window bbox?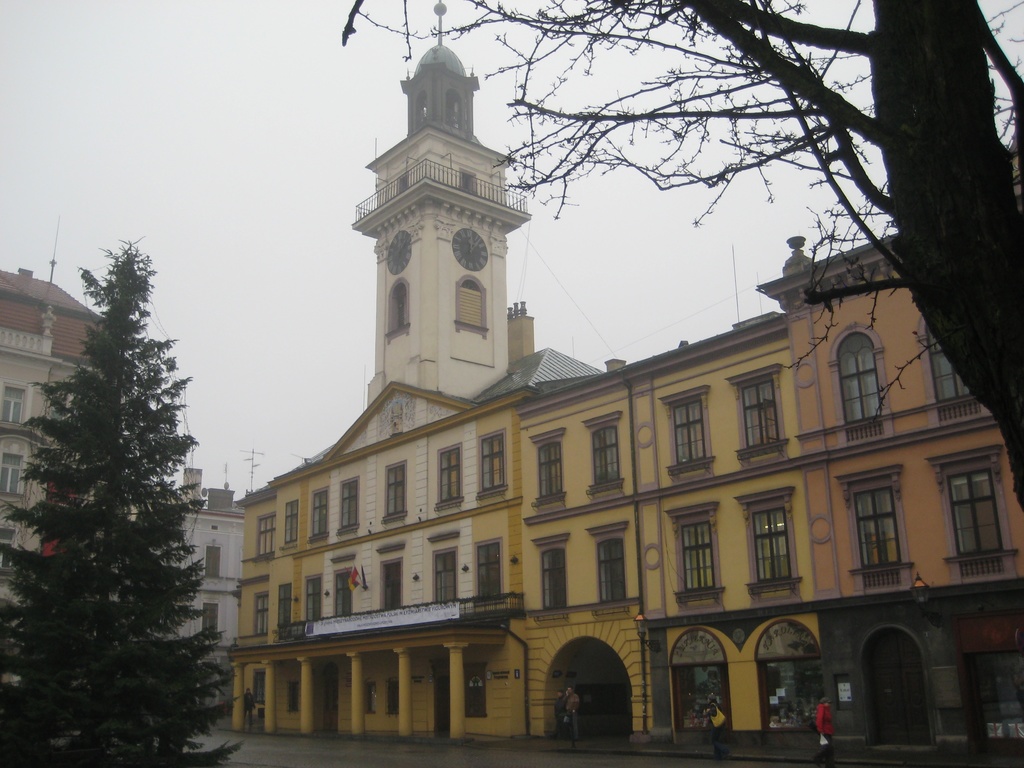
box=[253, 595, 271, 636]
